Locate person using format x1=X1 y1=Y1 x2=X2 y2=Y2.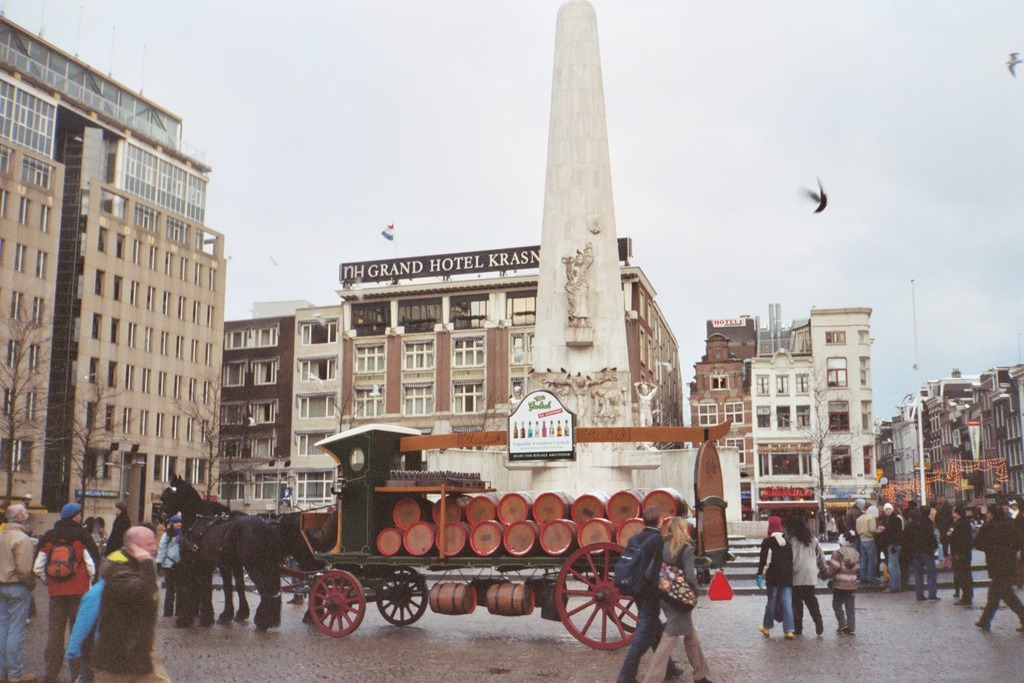
x1=973 y1=504 x2=1023 y2=630.
